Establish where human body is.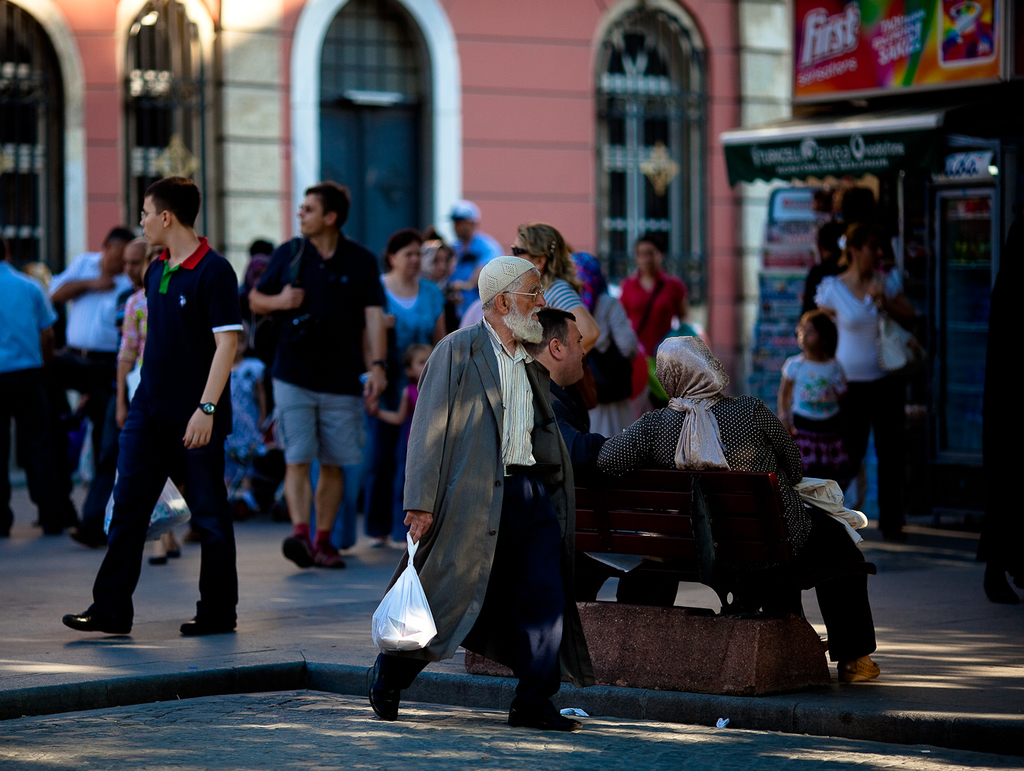
Established at pyautogui.locateOnScreen(561, 240, 629, 453).
